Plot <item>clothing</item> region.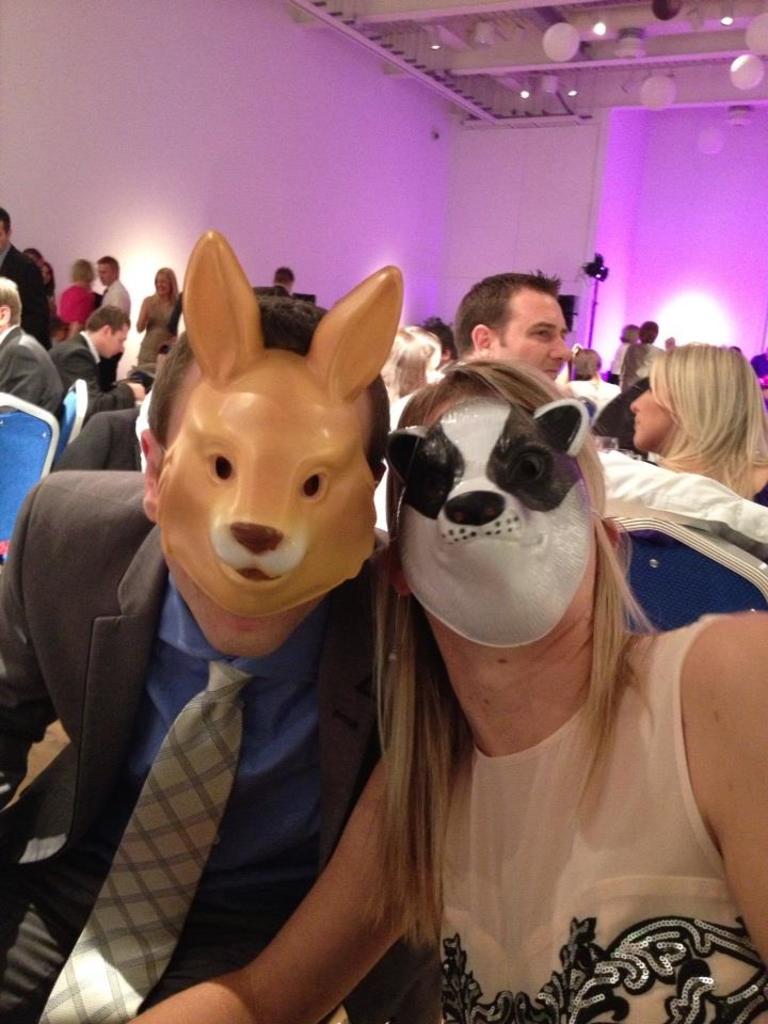
Plotted at [x1=97, y1=277, x2=130, y2=320].
